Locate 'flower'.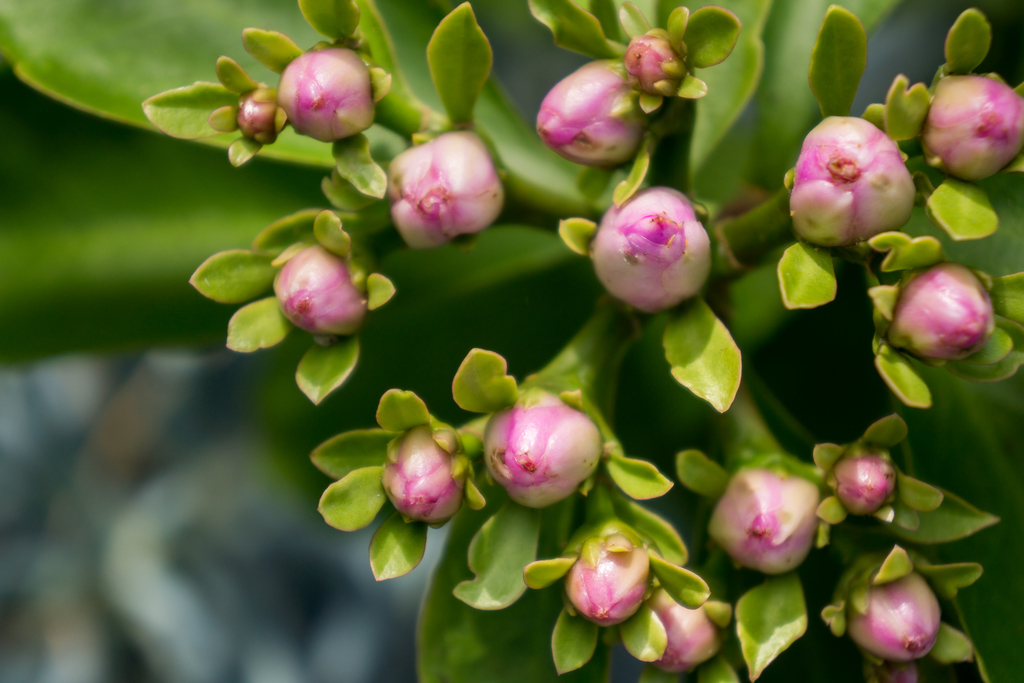
Bounding box: (849, 572, 945, 654).
